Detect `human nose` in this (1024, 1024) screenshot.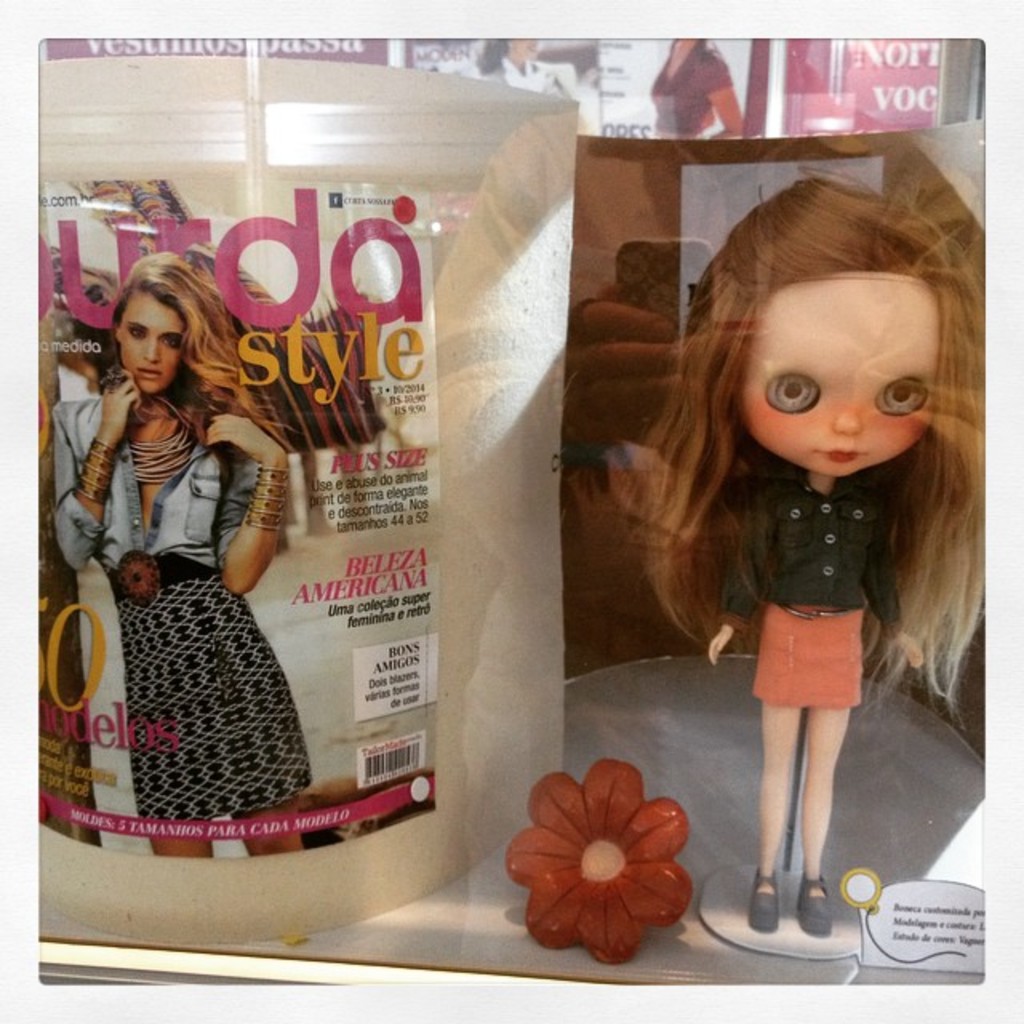
Detection: <box>829,406,866,430</box>.
